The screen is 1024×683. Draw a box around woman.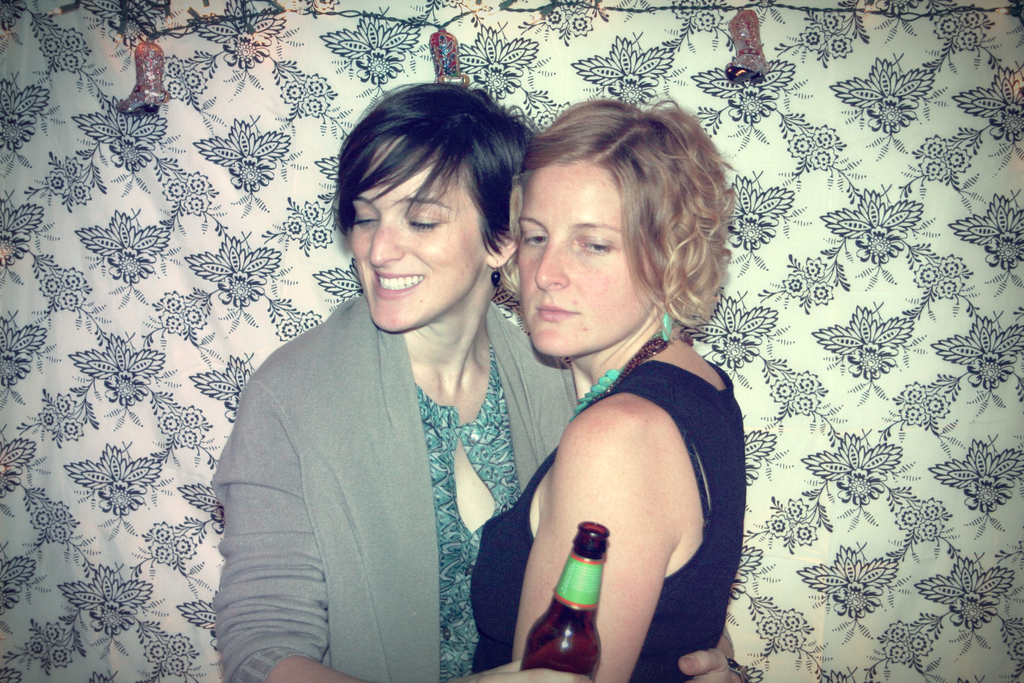
x1=213 y1=81 x2=730 y2=682.
